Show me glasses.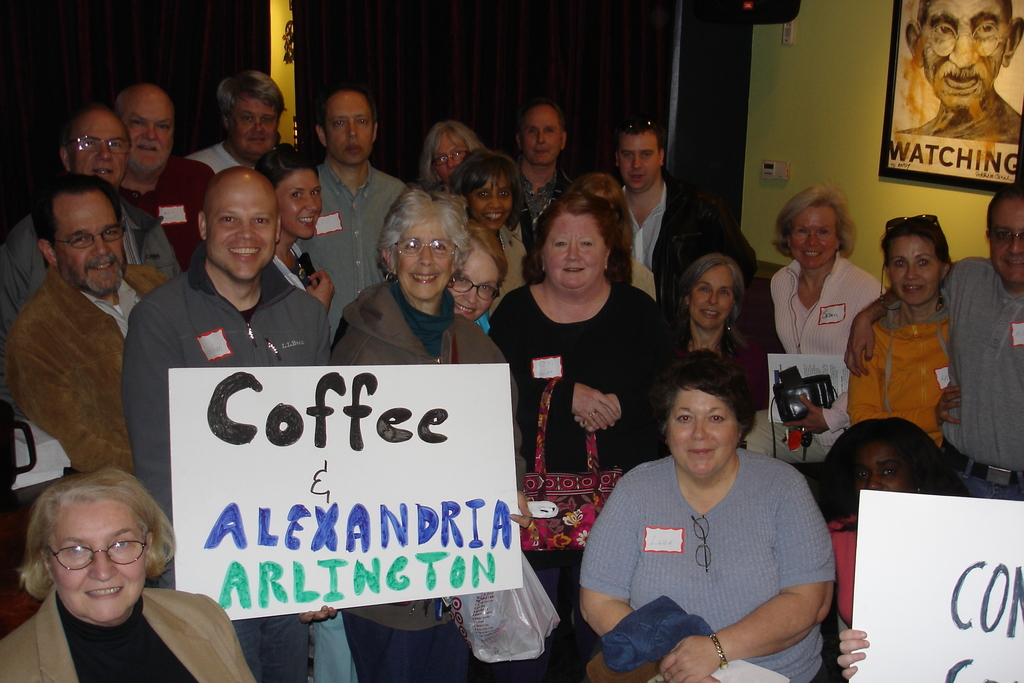
glasses is here: BBox(51, 227, 125, 248).
